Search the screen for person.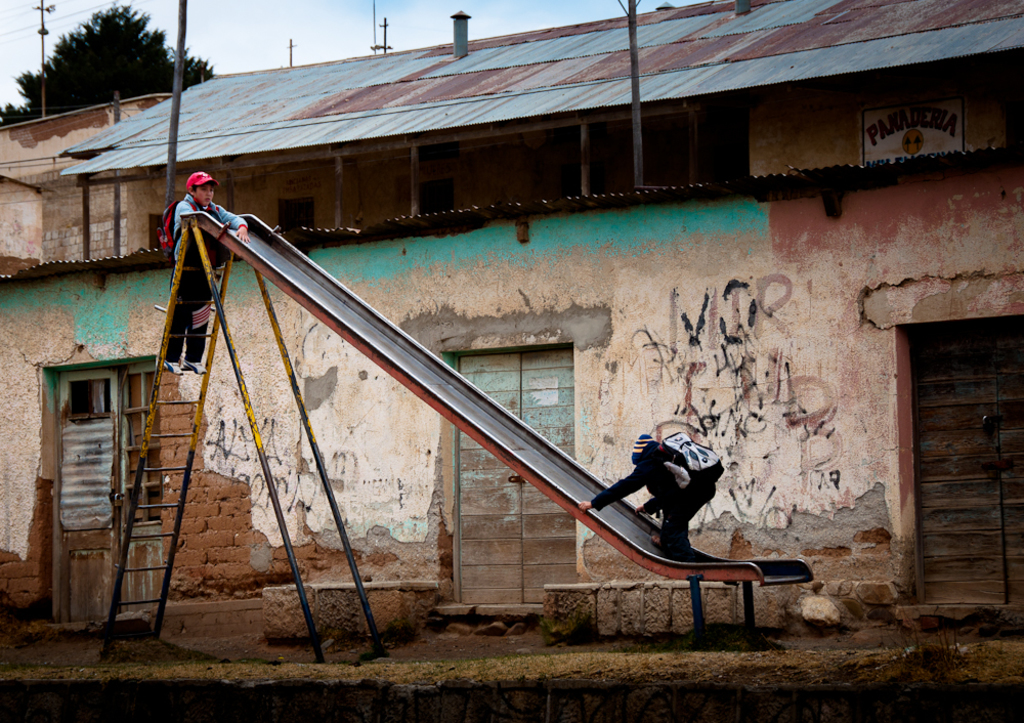
Found at bbox=(159, 172, 249, 374).
